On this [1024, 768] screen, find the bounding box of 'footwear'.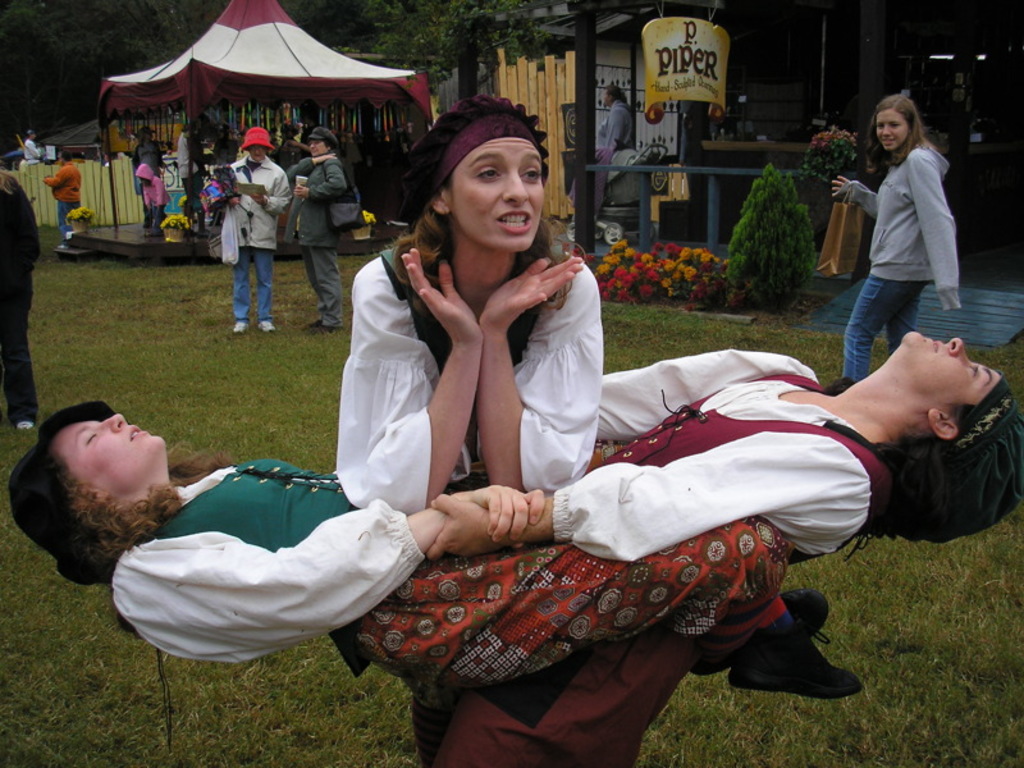
Bounding box: Rect(302, 321, 332, 334).
